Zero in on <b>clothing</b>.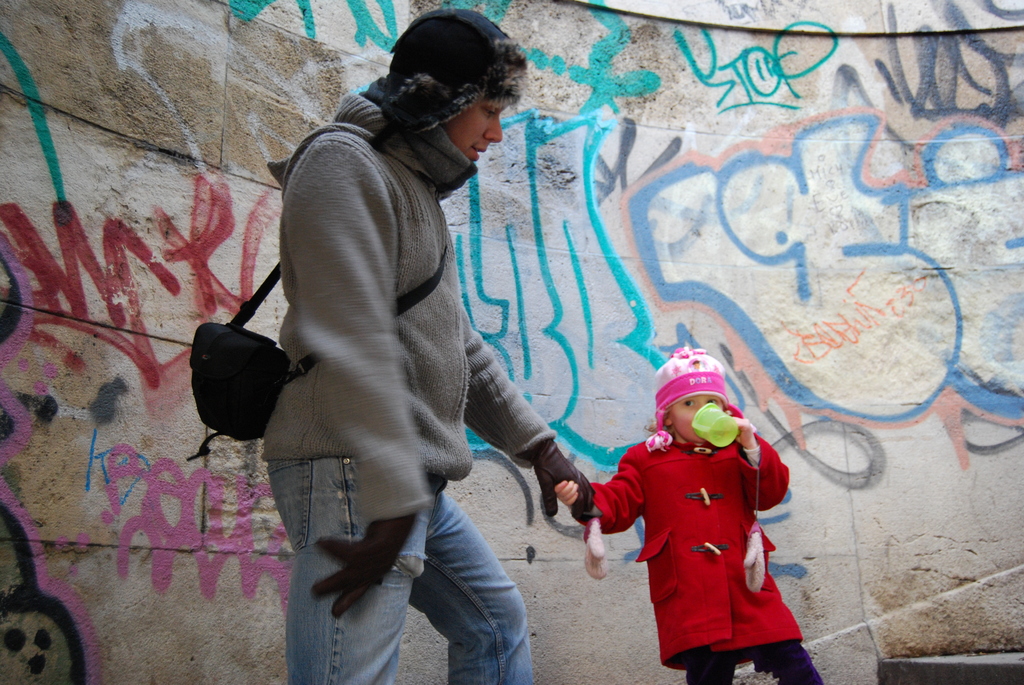
Zeroed in: bbox(591, 401, 804, 645).
